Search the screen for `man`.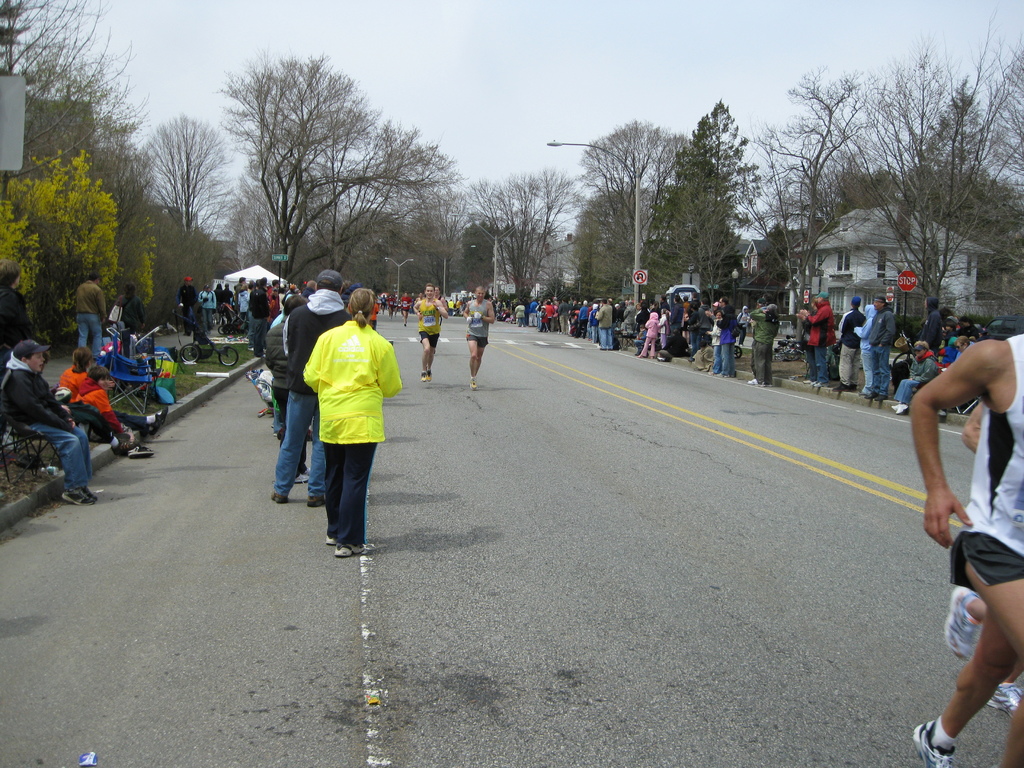
Found at (595, 299, 615, 351).
